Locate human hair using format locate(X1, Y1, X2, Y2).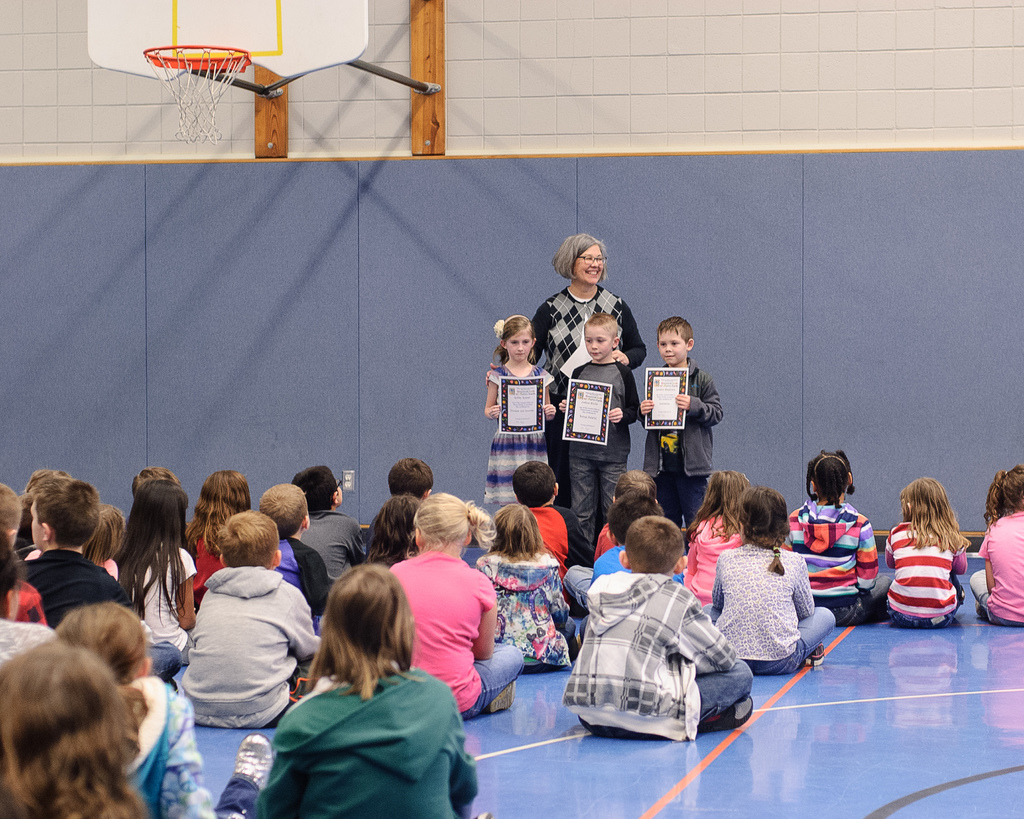
locate(805, 442, 860, 504).
